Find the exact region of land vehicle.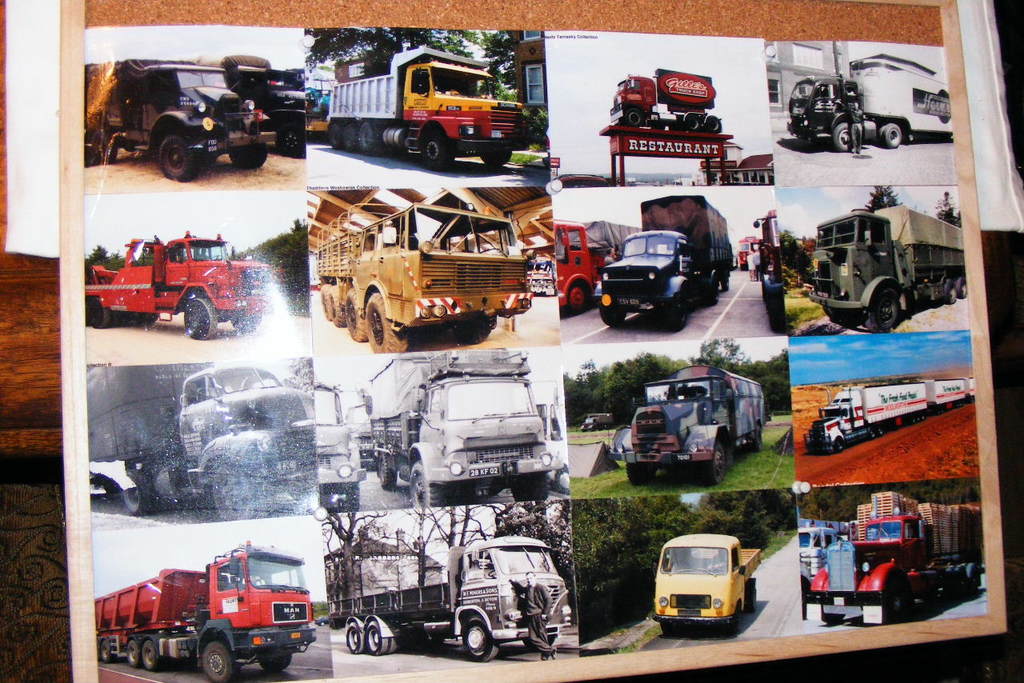
Exact region: rect(85, 52, 277, 182).
